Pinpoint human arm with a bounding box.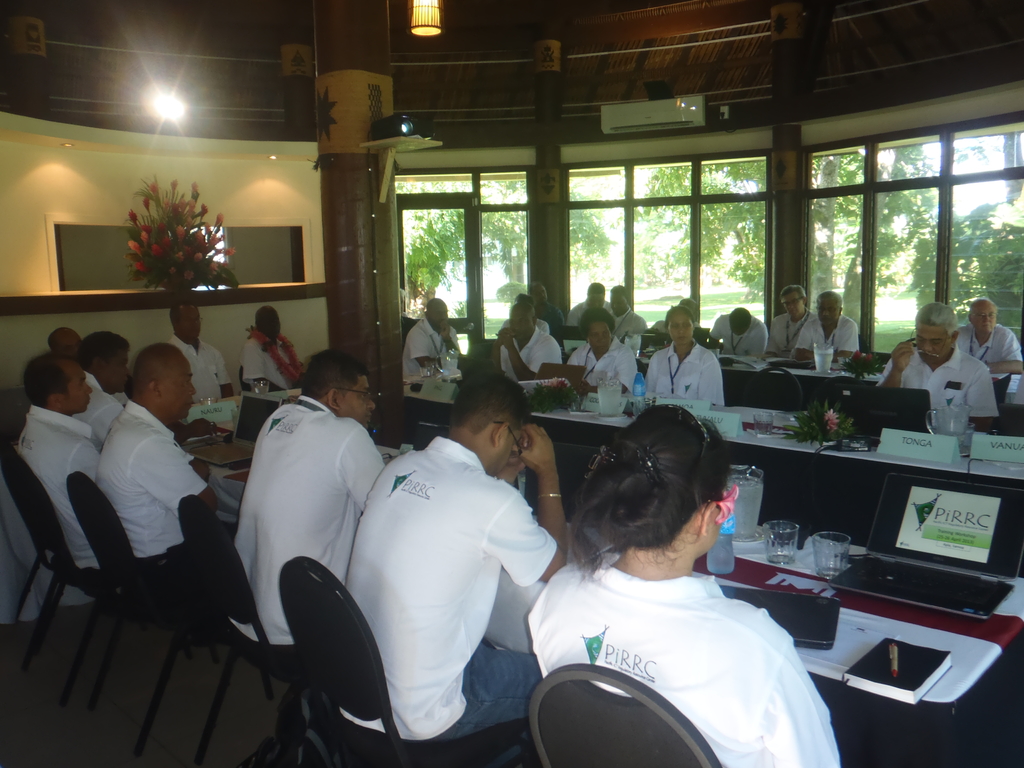
[406, 331, 435, 374].
